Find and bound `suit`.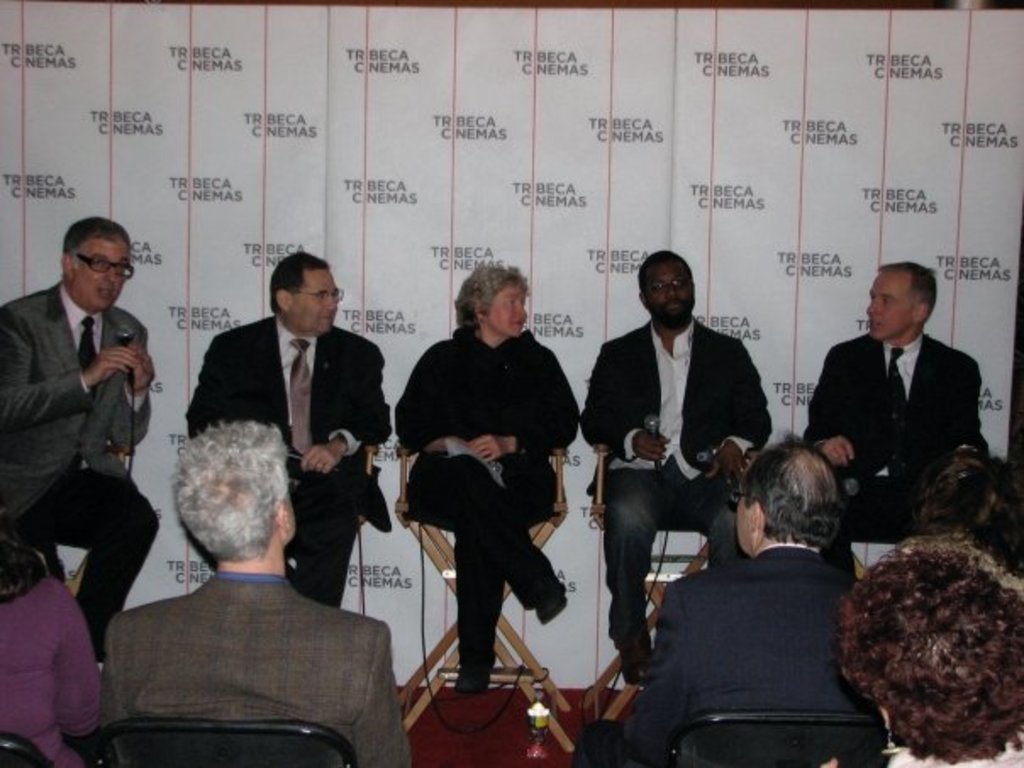
Bound: left=566, top=534, right=882, bottom=766.
